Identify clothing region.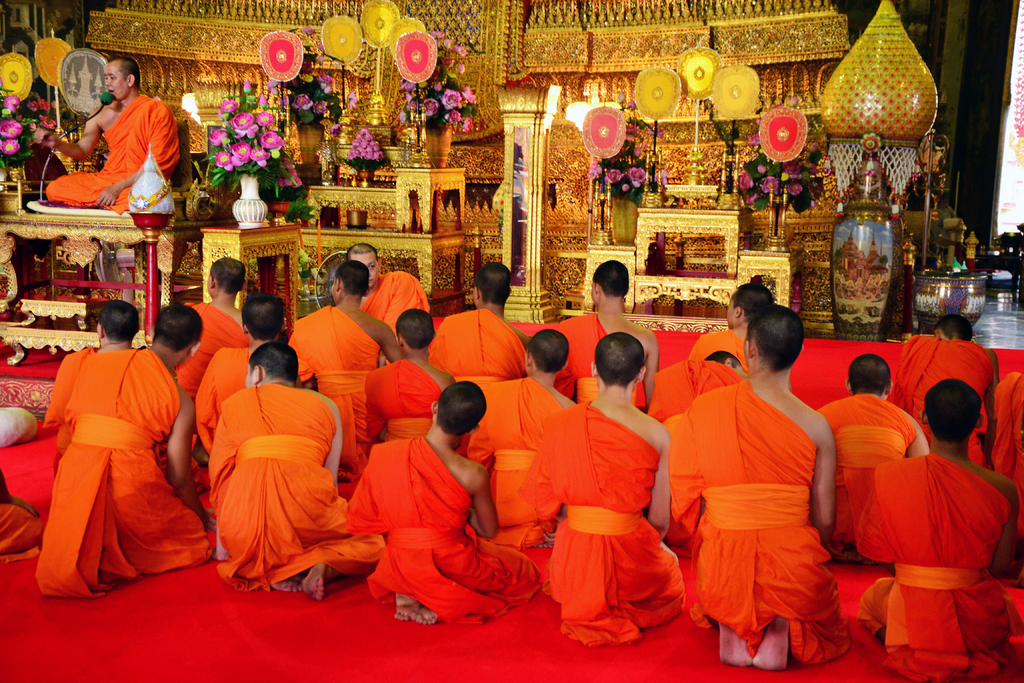
Region: rect(355, 360, 452, 450).
